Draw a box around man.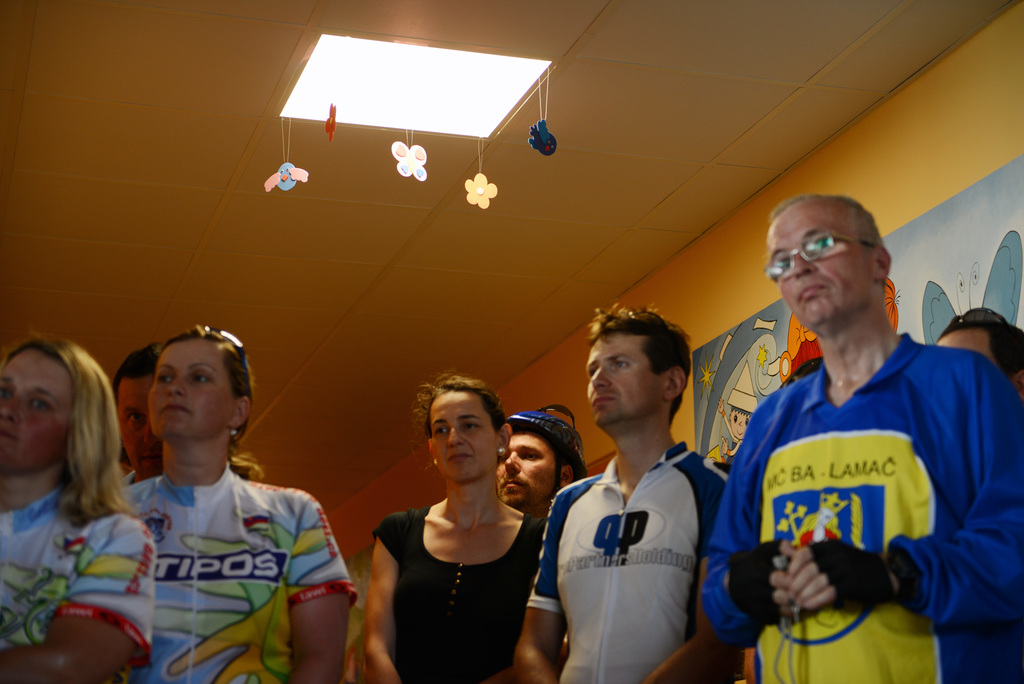
bbox=(712, 202, 977, 683).
